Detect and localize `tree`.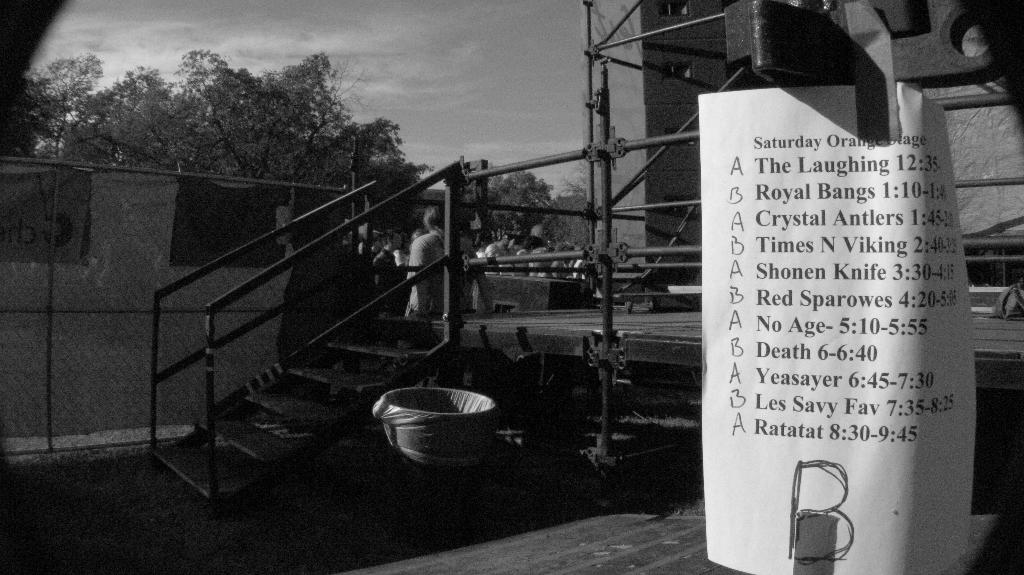
Localized at pyautogui.locateOnScreen(0, 51, 591, 248).
